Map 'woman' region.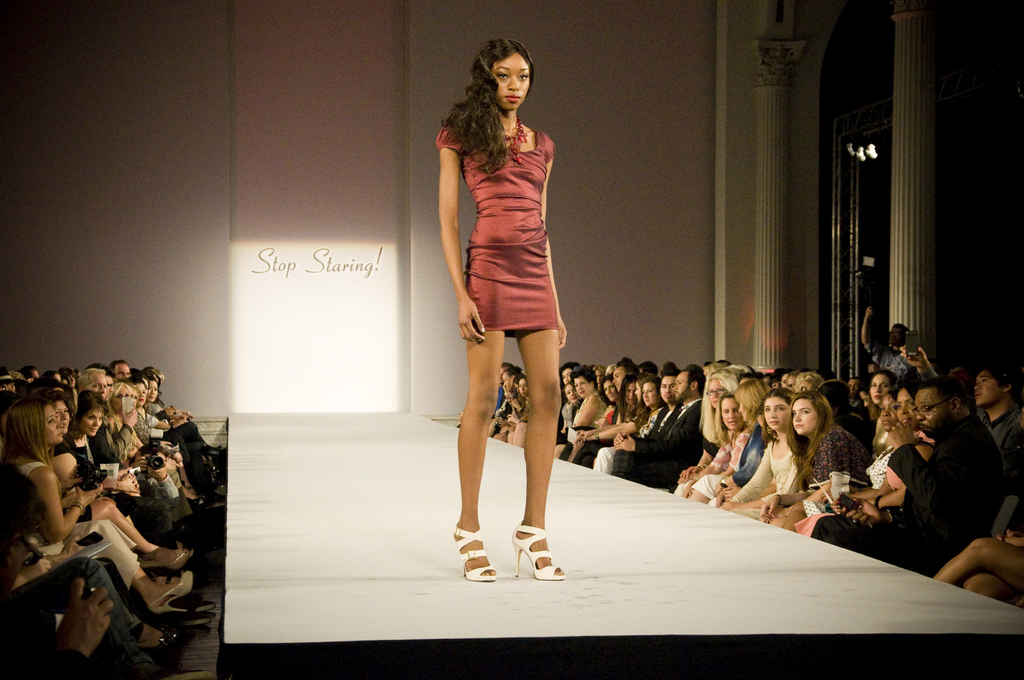
Mapped to box=[598, 376, 641, 468].
